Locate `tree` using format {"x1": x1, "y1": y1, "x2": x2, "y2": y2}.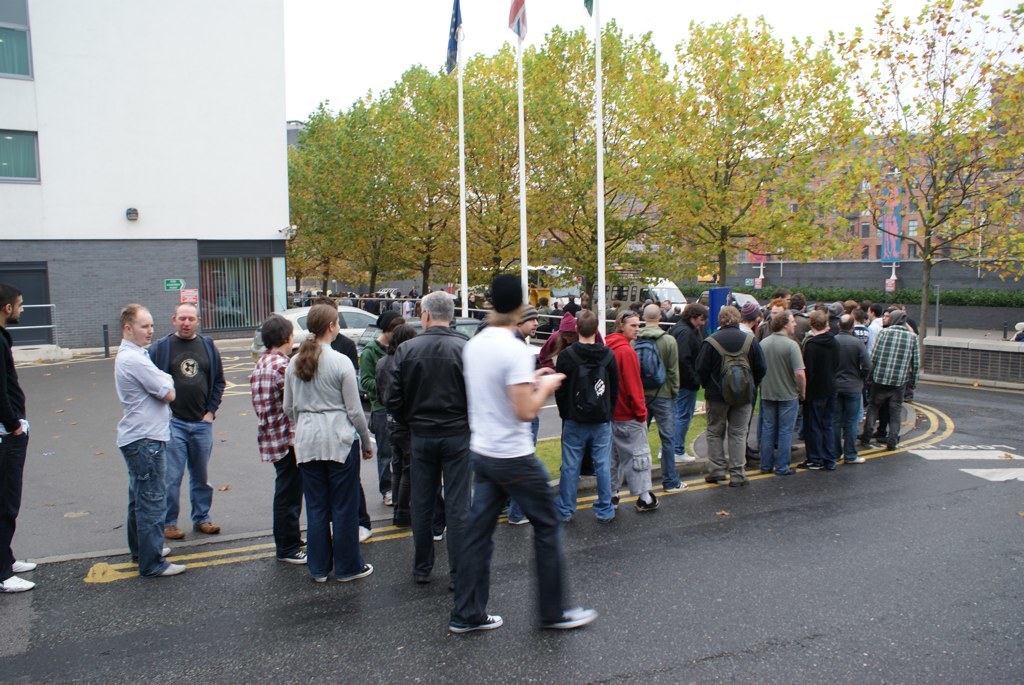
{"x1": 261, "y1": 18, "x2": 609, "y2": 316}.
